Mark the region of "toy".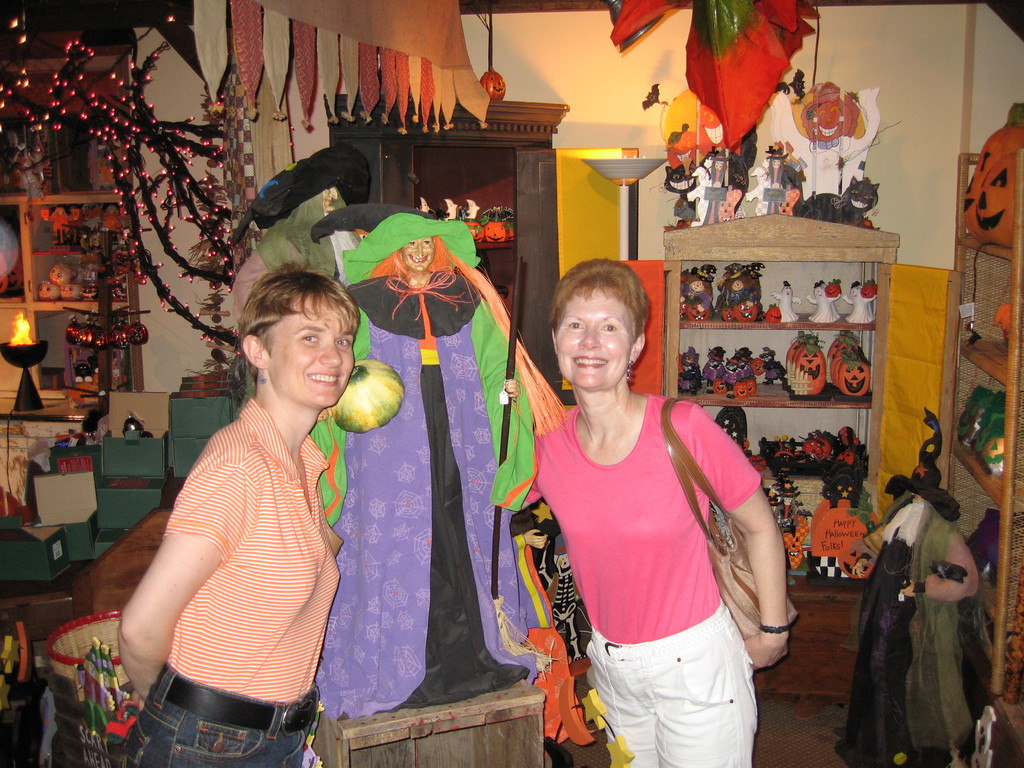
Region: (left=792, top=338, right=826, bottom=399).
